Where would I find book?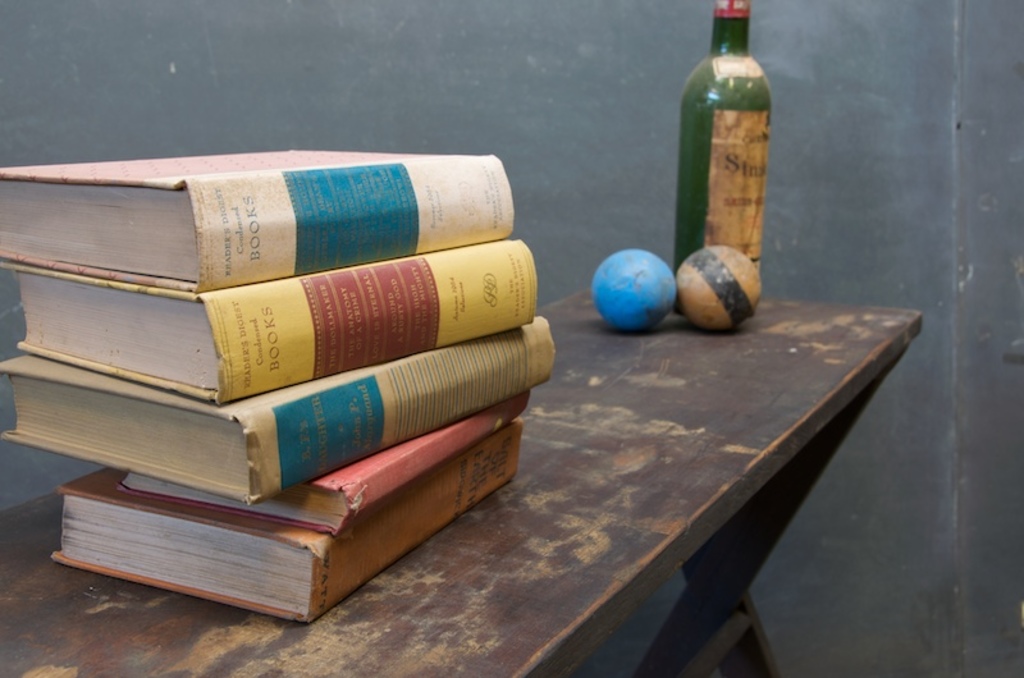
At 0,238,539,398.
